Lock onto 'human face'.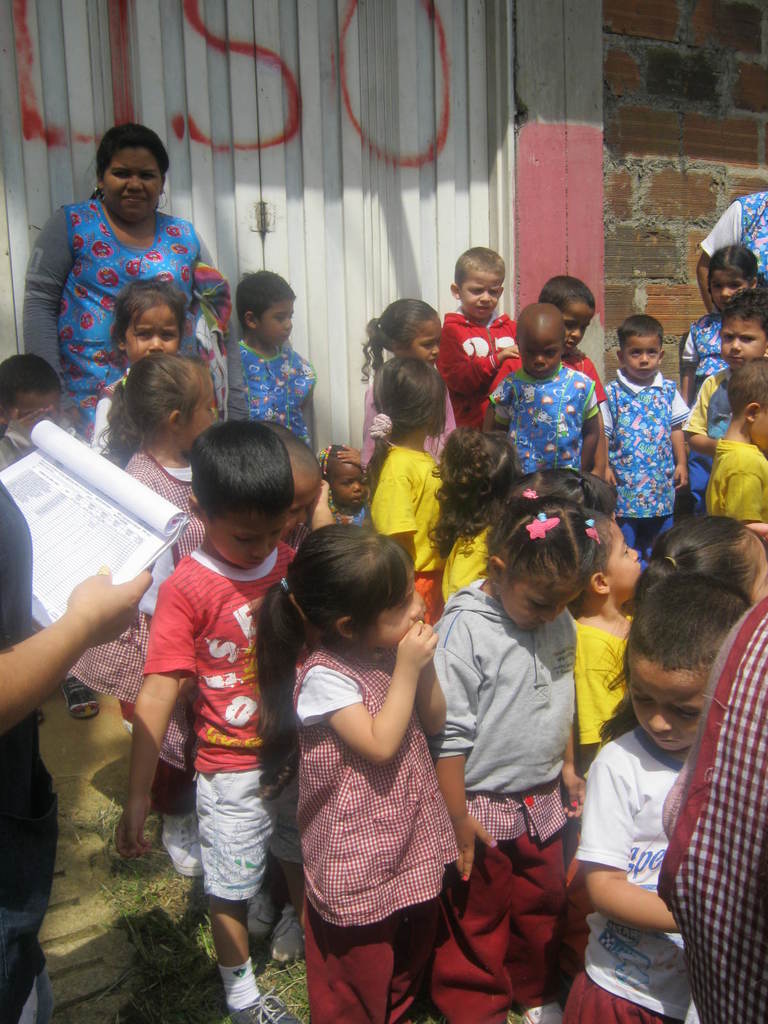
Locked: rect(9, 384, 58, 444).
